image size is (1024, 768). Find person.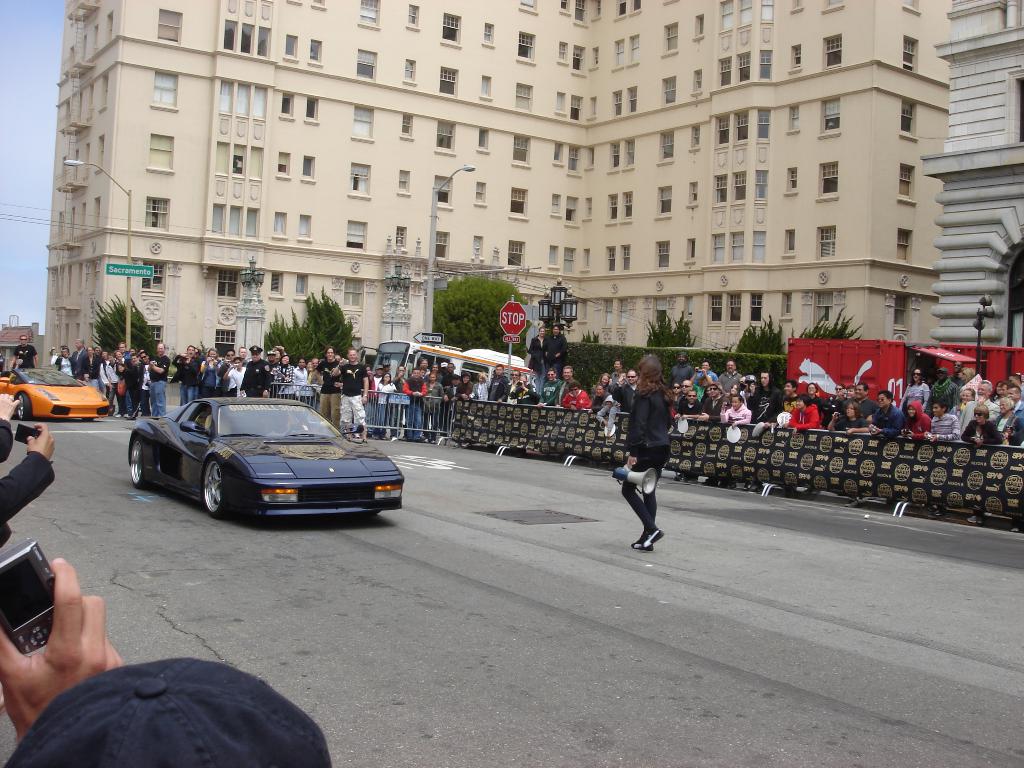
912 403 966 445.
